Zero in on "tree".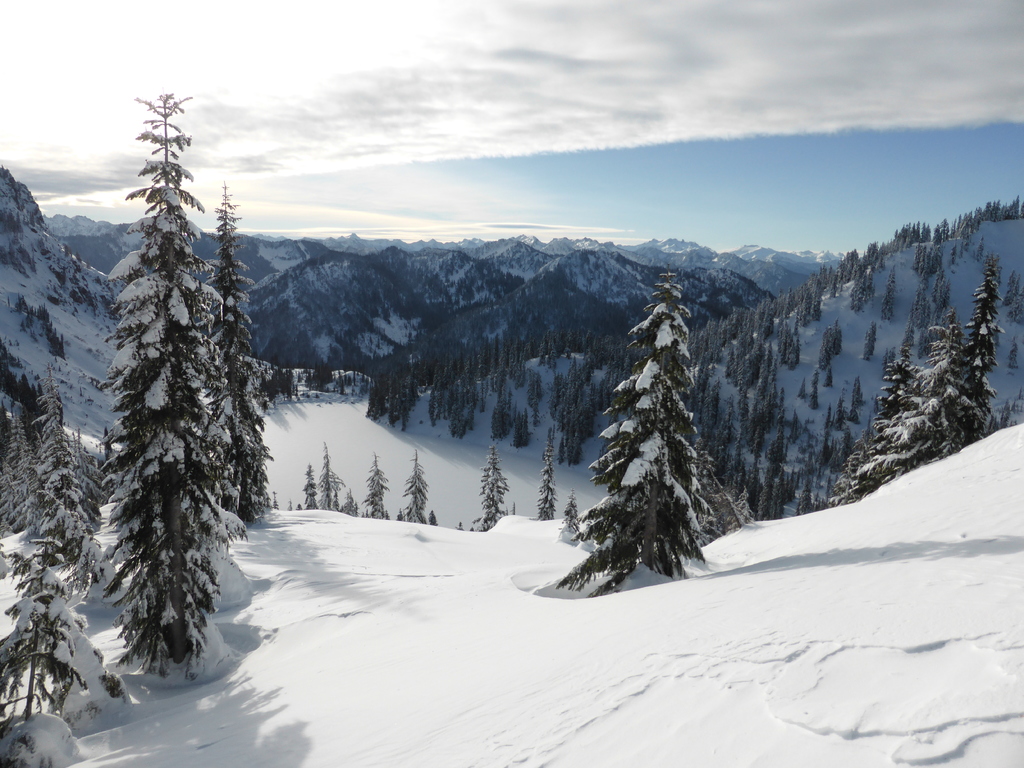
Zeroed in: (x1=316, y1=440, x2=345, y2=510).
